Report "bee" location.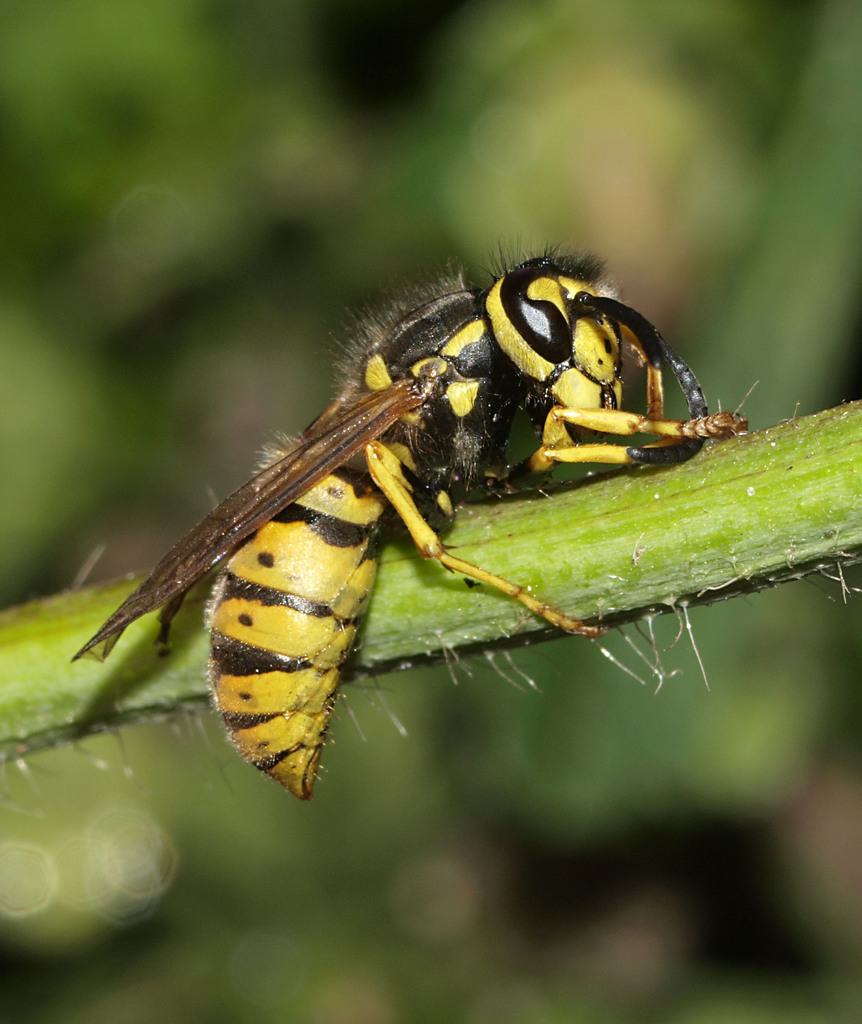
Report: (left=54, top=245, right=786, bottom=807).
